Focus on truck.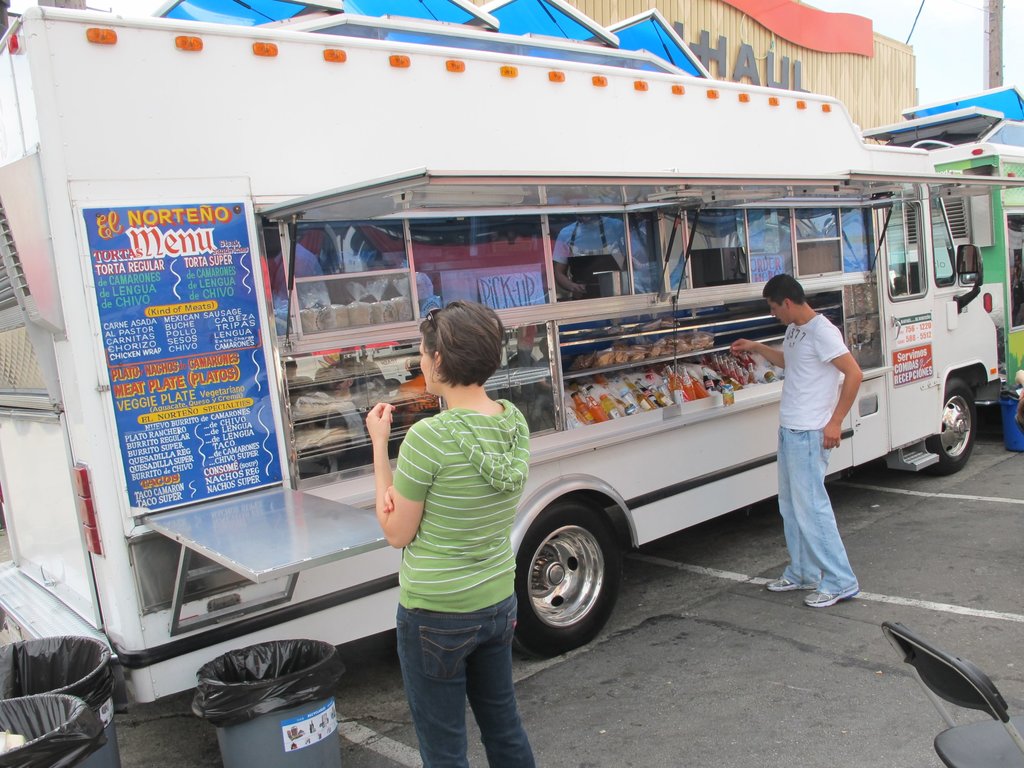
Focused at bbox=(836, 92, 1023, 424).
